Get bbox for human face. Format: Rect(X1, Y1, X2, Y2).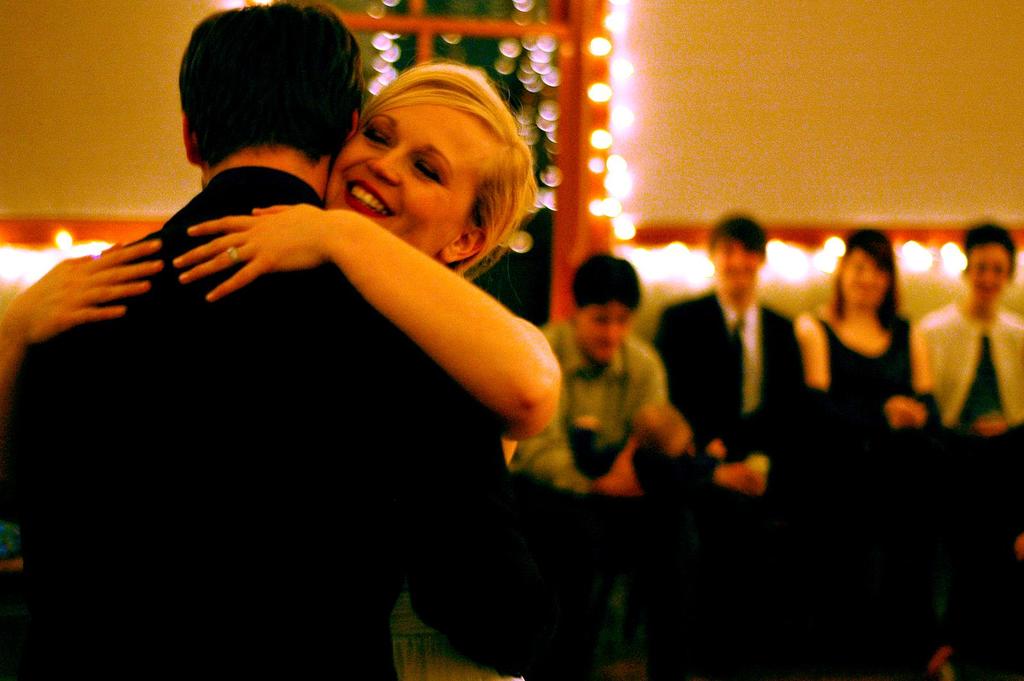
Rect(324, 84, 493, 262).
